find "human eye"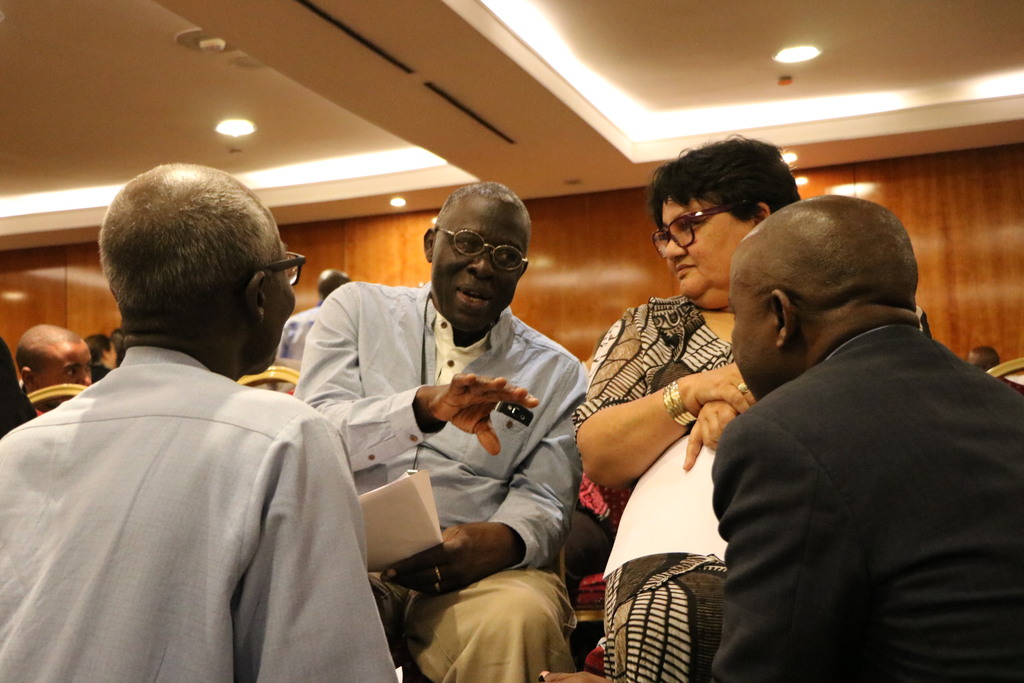
x1=452, y1=240, x2=475, y2=253
